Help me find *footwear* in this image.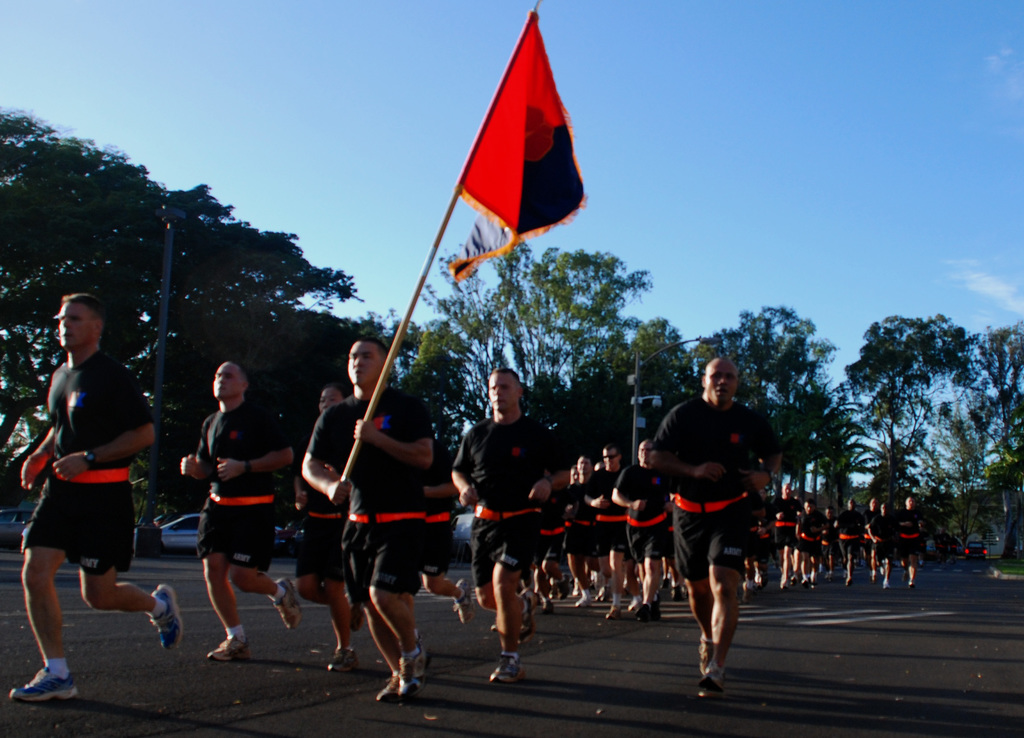
Found it: Rect(271, 577, 304, 630).
